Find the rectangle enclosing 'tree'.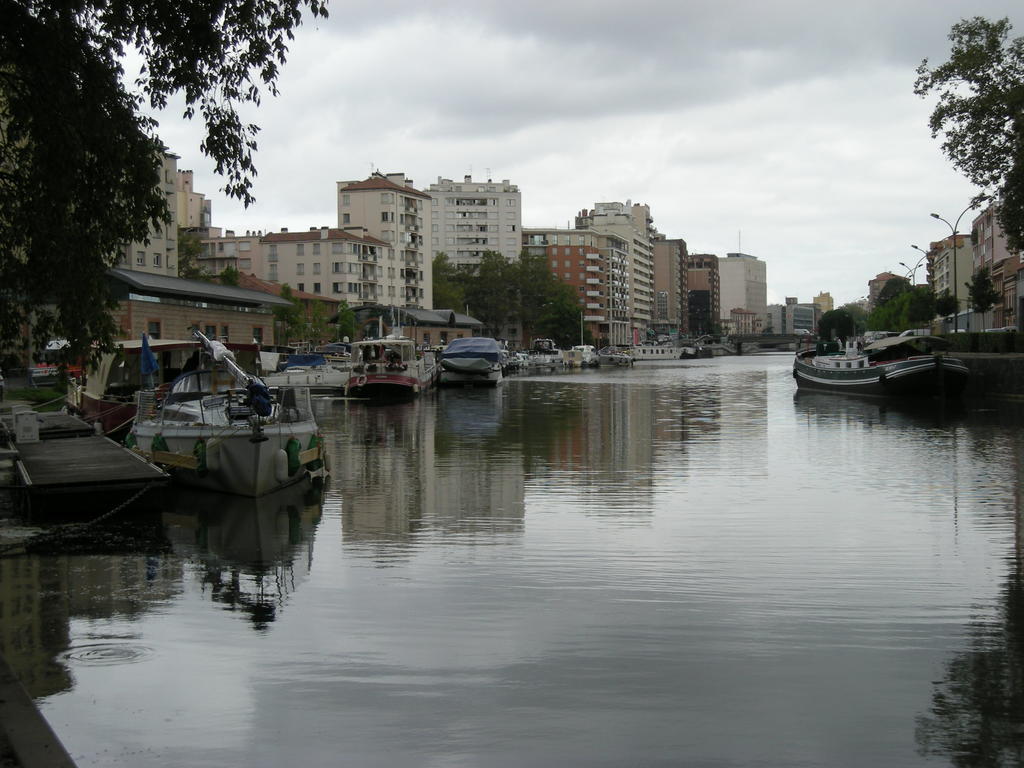
BBox(898, 283, 933, 339).
